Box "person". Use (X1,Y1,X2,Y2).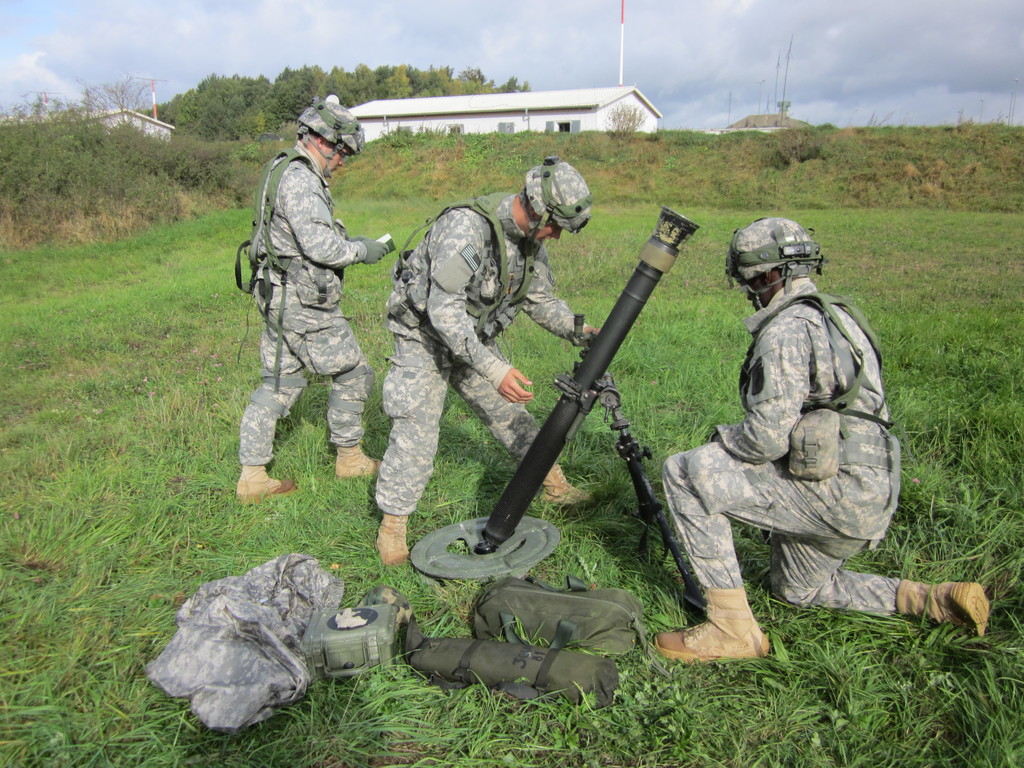
(375,151,588,569).
